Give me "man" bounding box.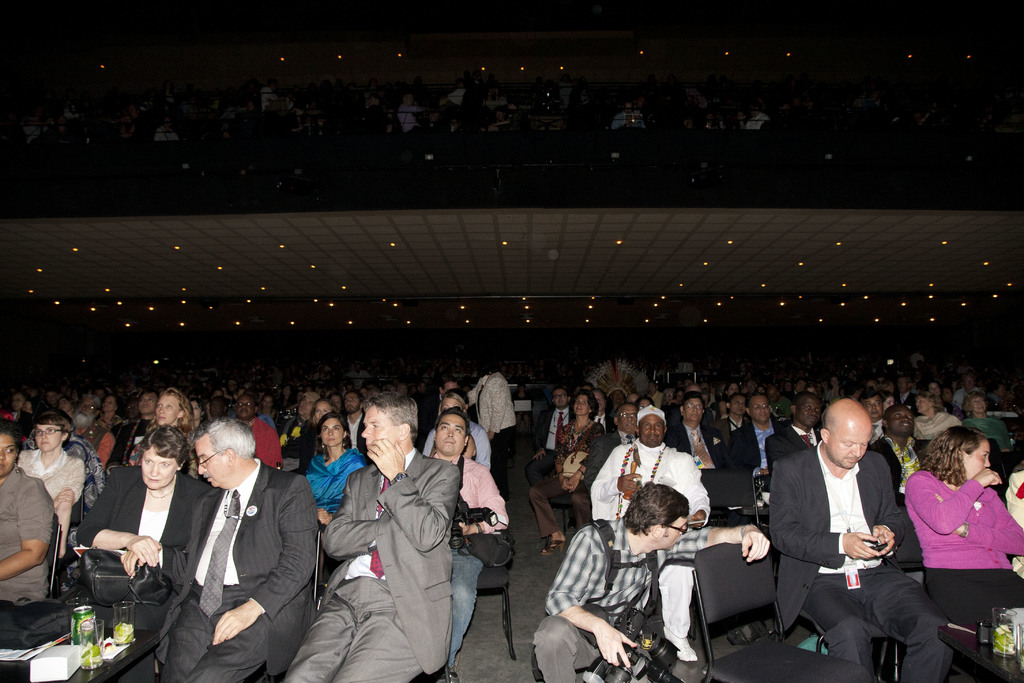
crop(233, 394, 283, 474).
